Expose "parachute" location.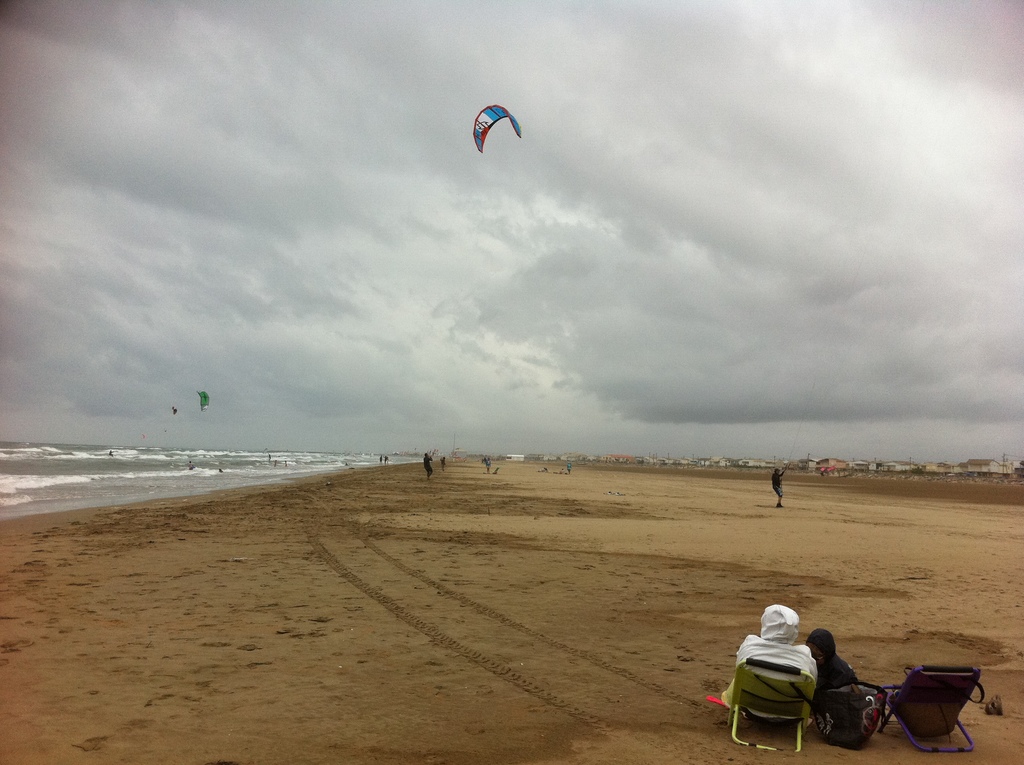
Exposed at [left=172, top=400, right=179, bottom=415].
